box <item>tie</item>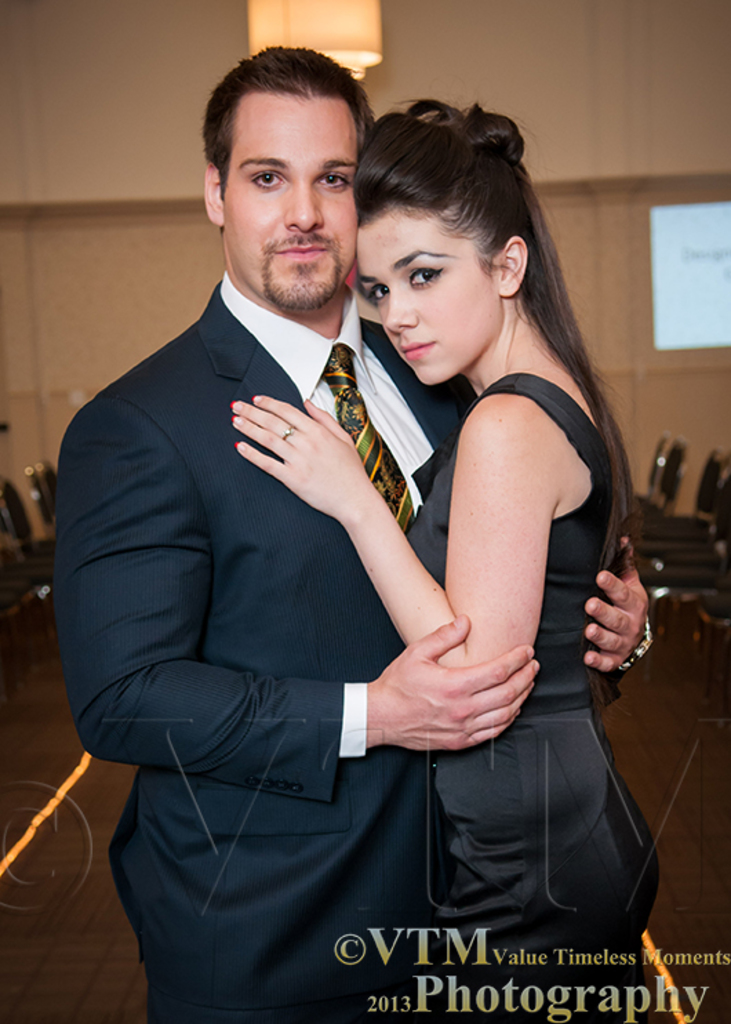
bbox=(320, 345, 412, 534)
